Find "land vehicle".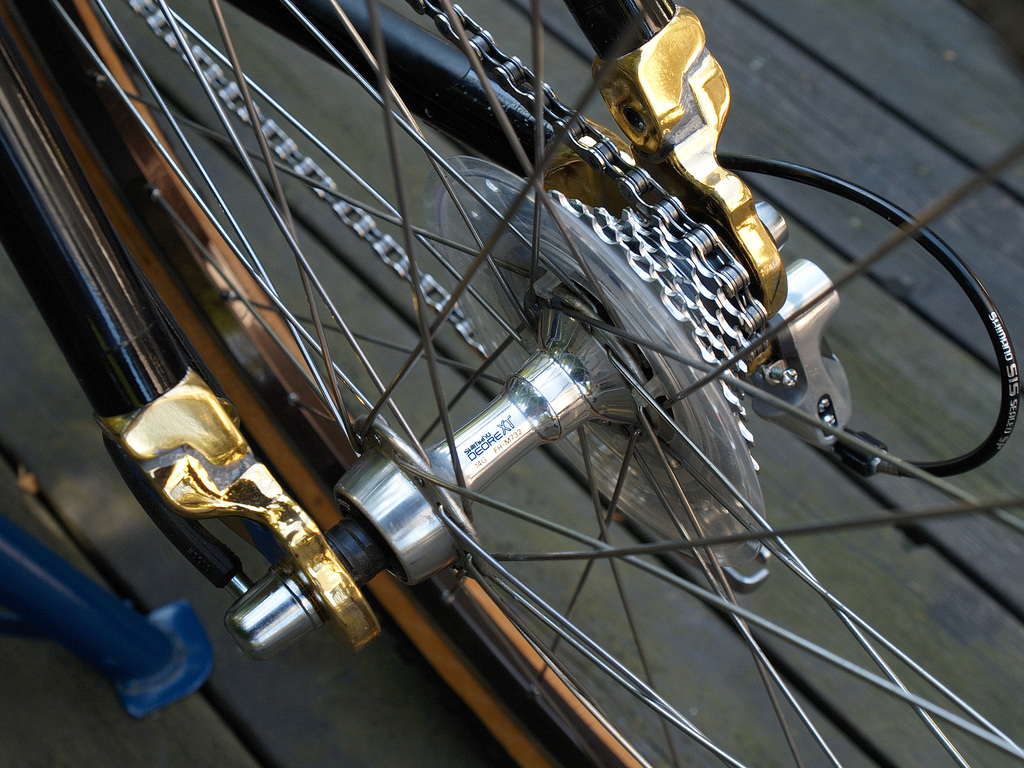
bbox=[44, 1, 1023, 760].
